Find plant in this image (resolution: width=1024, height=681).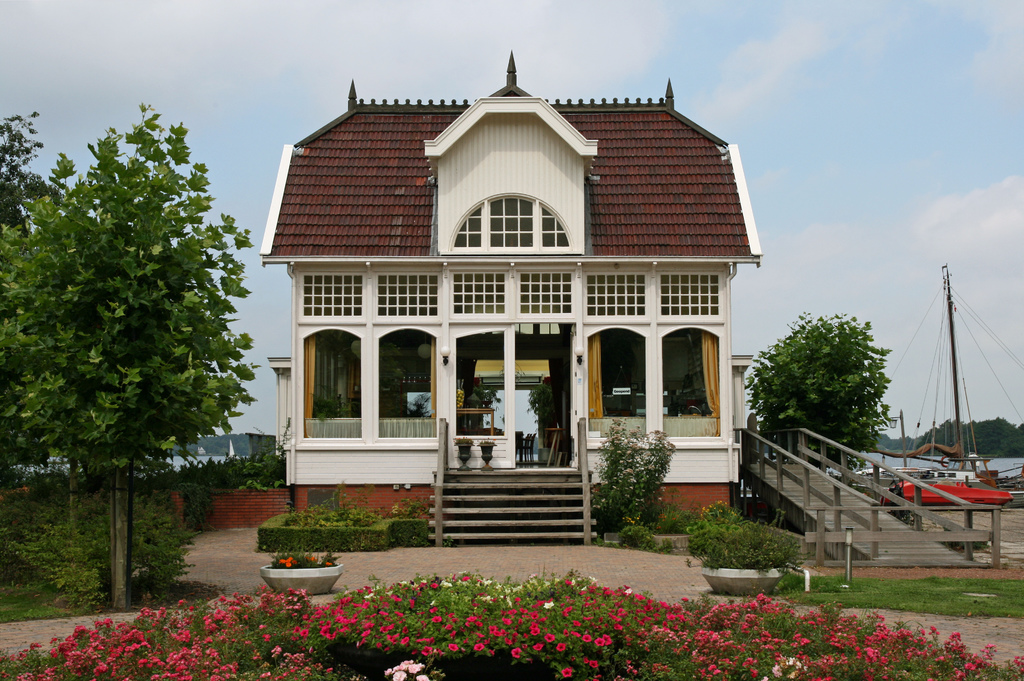
bbox(309, 394, 354, 424).
